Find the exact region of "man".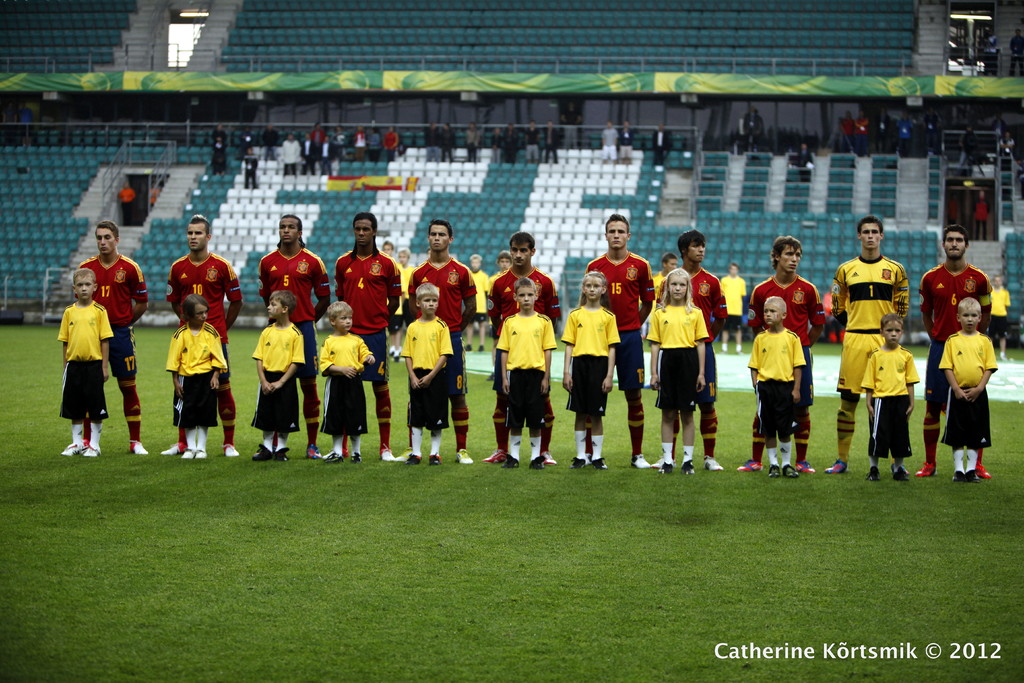
Exact region: [left=257, top=215, right=334, bottom=459].
